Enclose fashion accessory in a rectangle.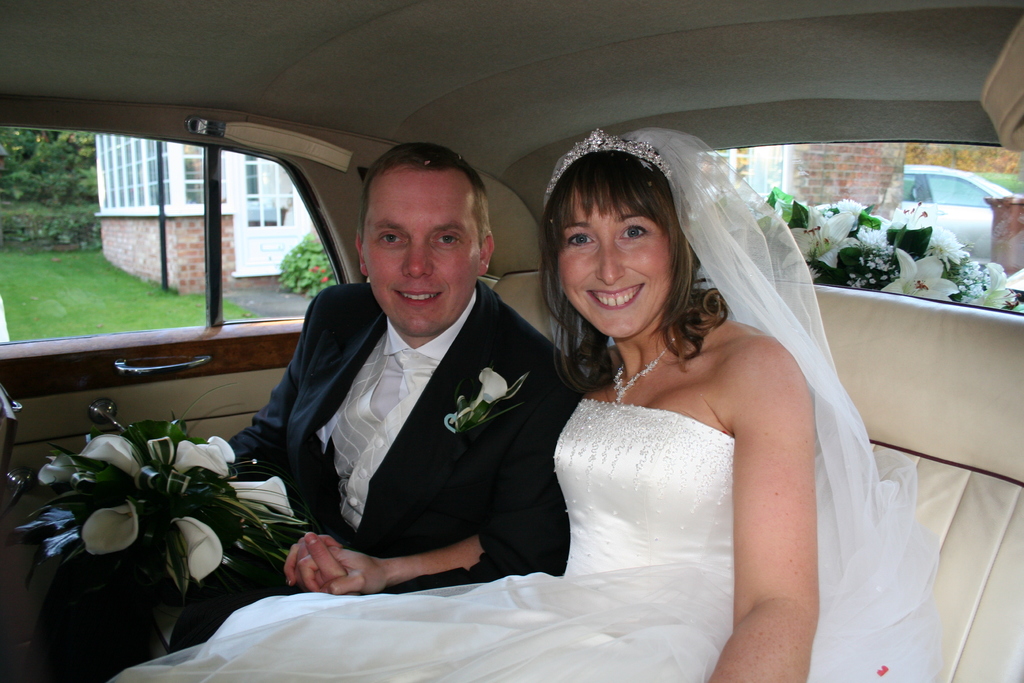
rect(608, 320, 685, 404).
